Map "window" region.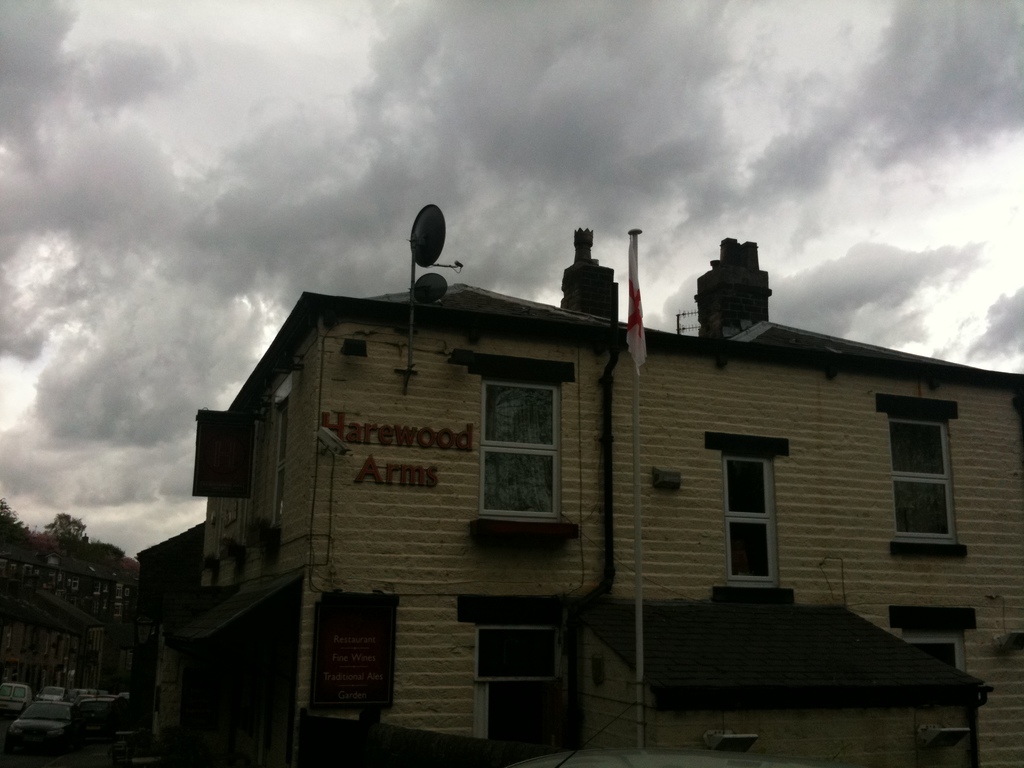
Mapped to box(717, 450, 774, 584).
